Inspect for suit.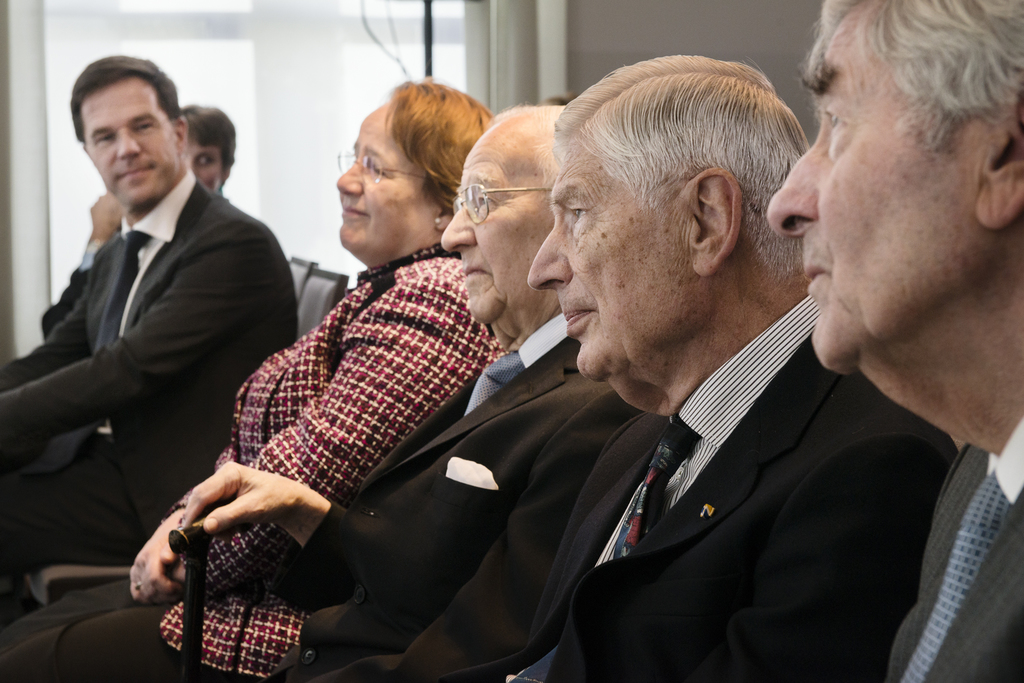
Inspection: [x1=845, y1=416, x2=1023, y2=682].
